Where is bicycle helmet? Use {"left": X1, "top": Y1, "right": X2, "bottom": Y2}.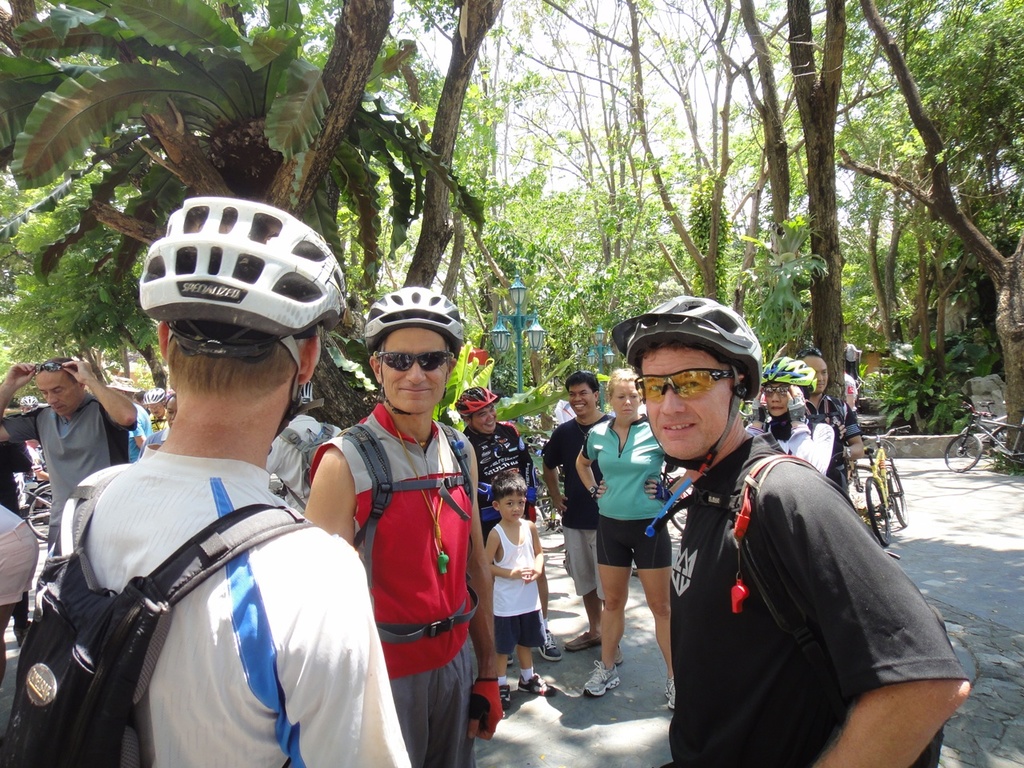
{"left": 358, "top": 286, "right": 465, "bottom": 358}.
